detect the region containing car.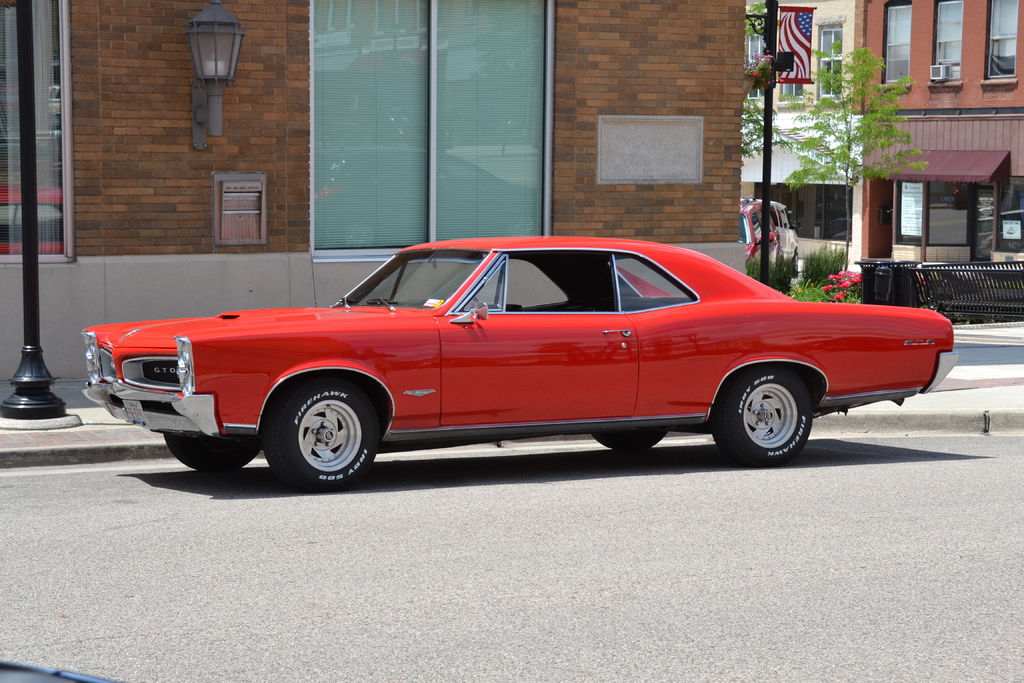
<bbox>737, 194, 781, 276</bbox>.
